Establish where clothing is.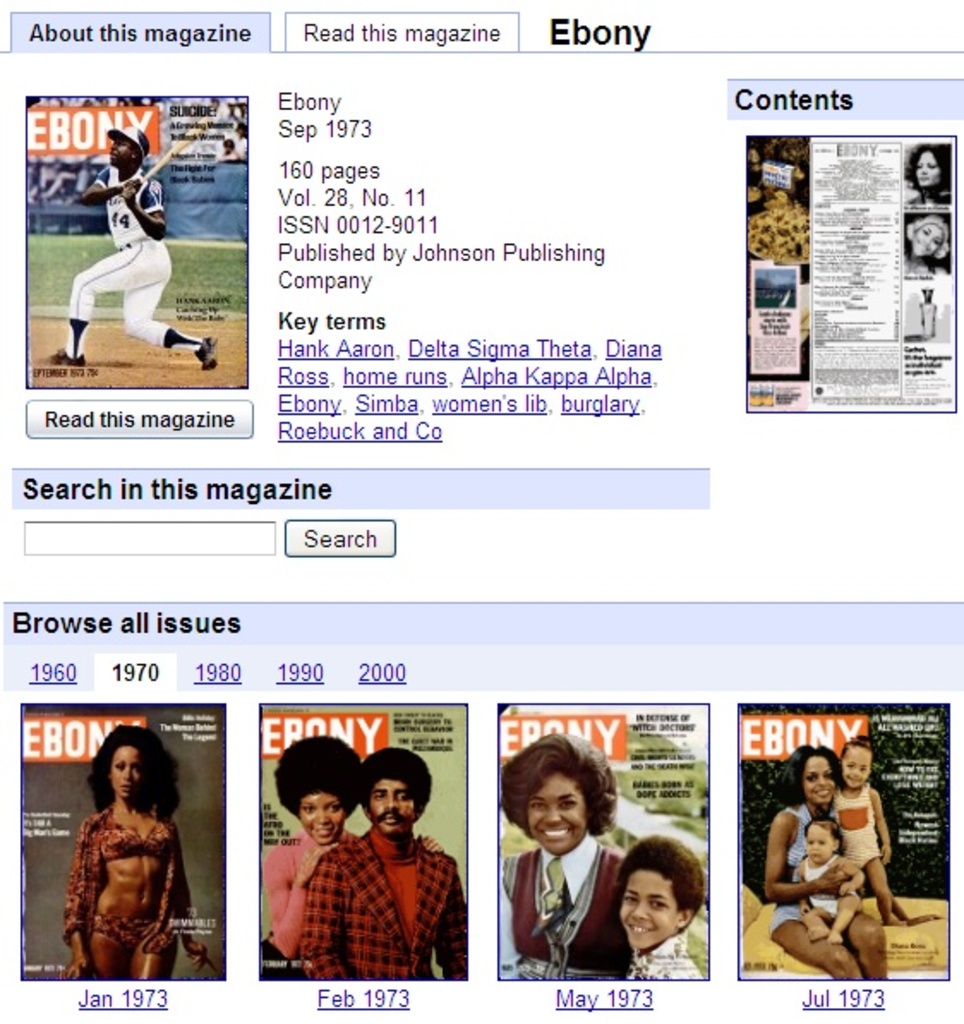
Established at x1=58 y1=801 x2=192 y2=962.
